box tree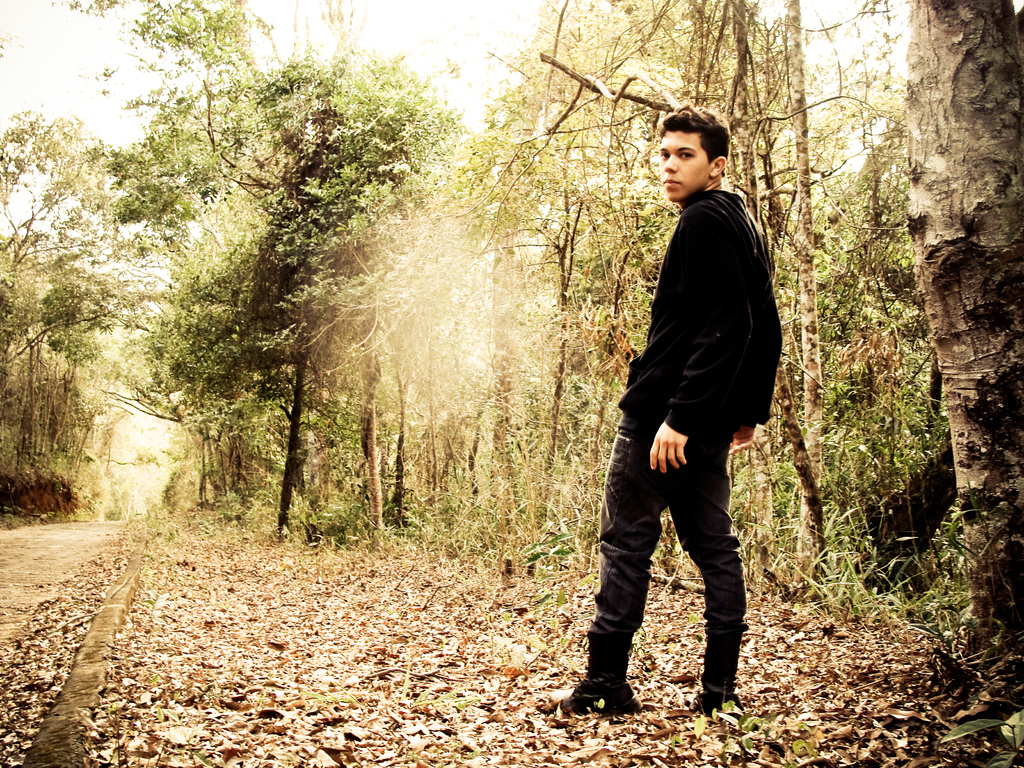
box(460, 1, 868, 584)
